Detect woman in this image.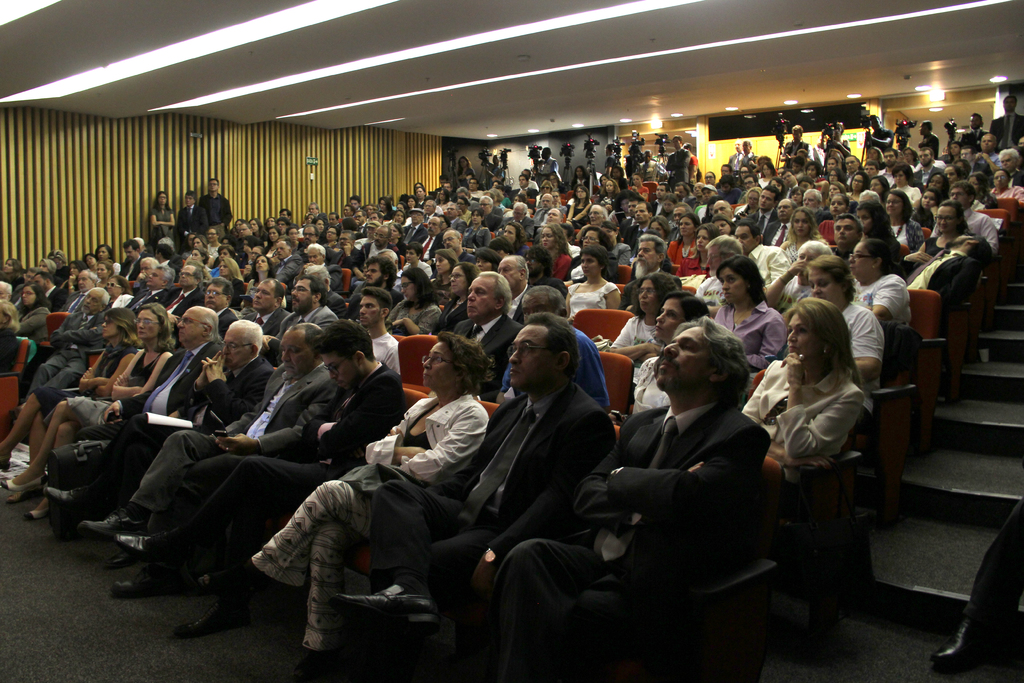
Detection: (left=0, top=308, right=173, bottom=523).
